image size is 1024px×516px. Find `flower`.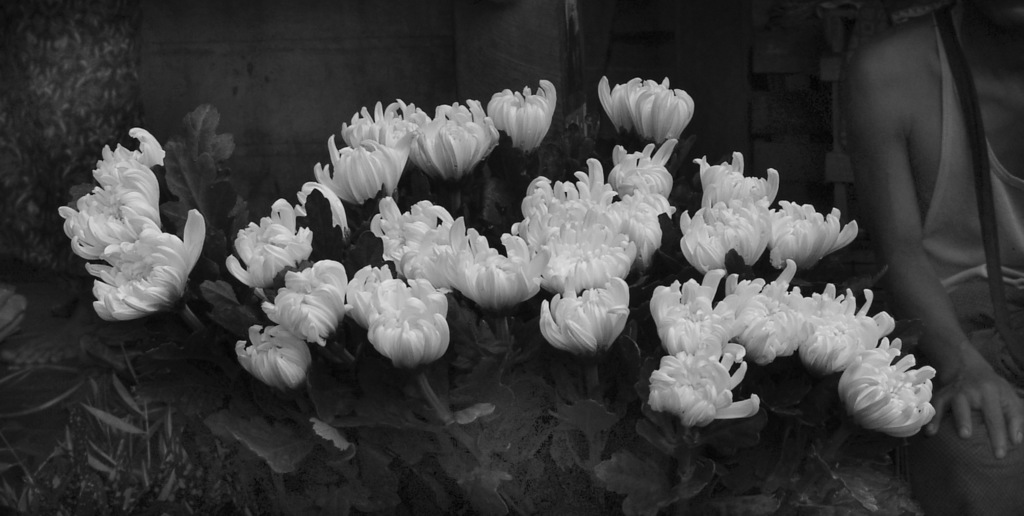
select_region(265, 181, 351, 239).
